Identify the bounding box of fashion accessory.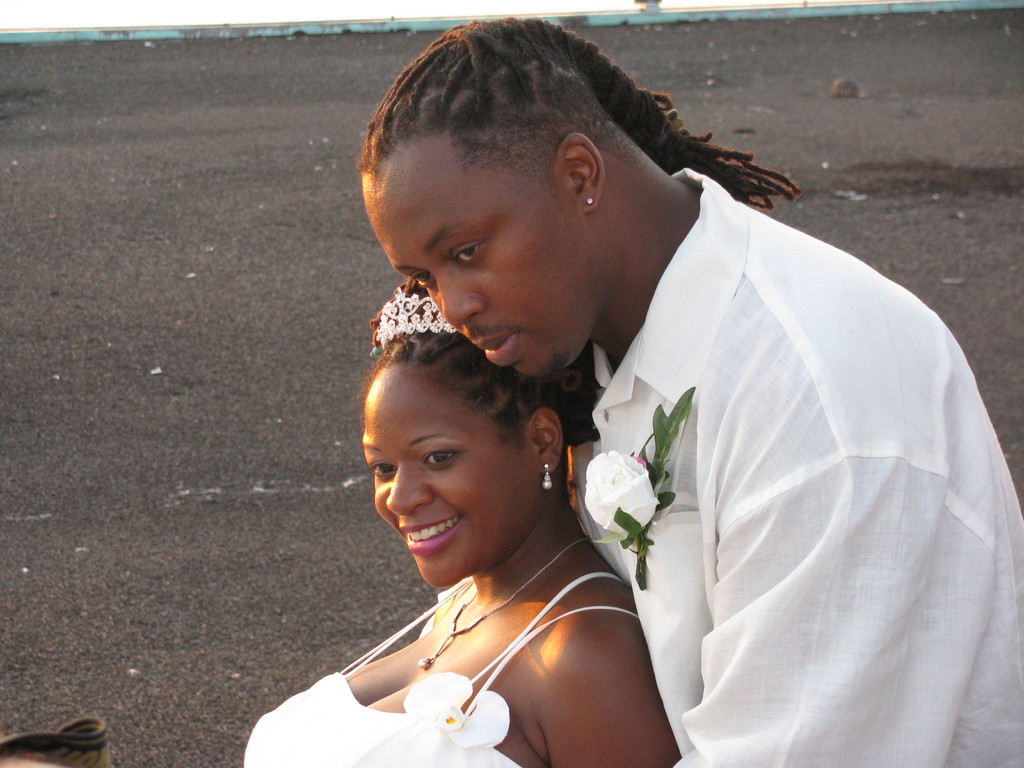
select_region(582, 384, 696, 589).
